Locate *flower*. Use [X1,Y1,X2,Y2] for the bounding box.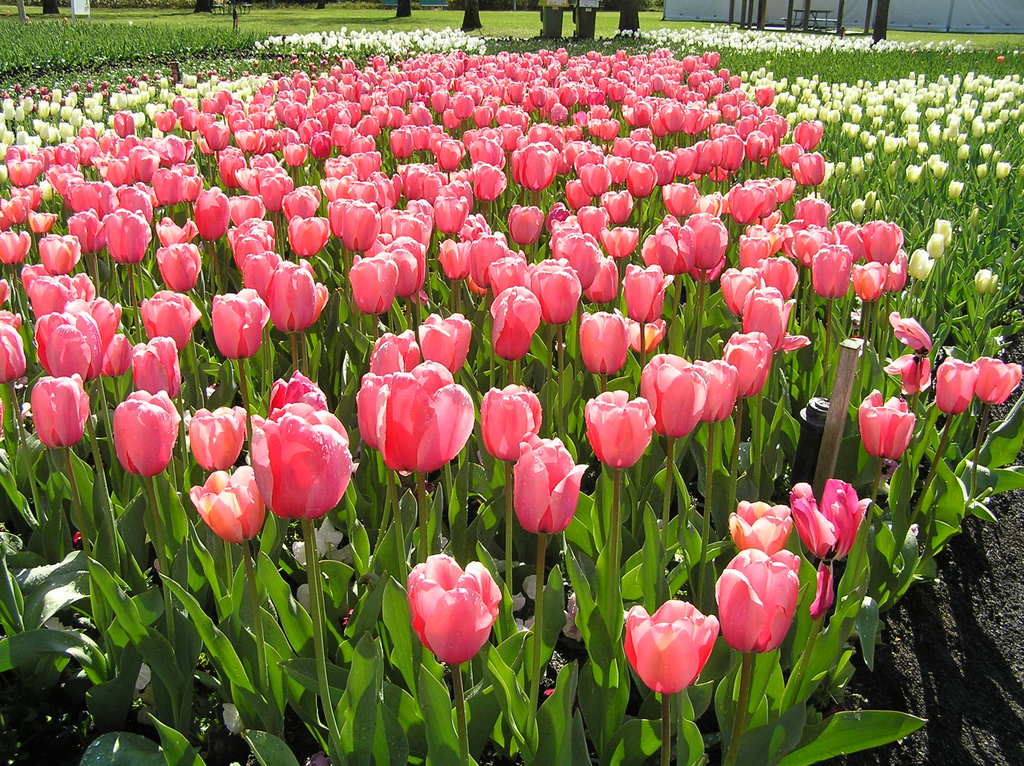
[621,589,723,702].
